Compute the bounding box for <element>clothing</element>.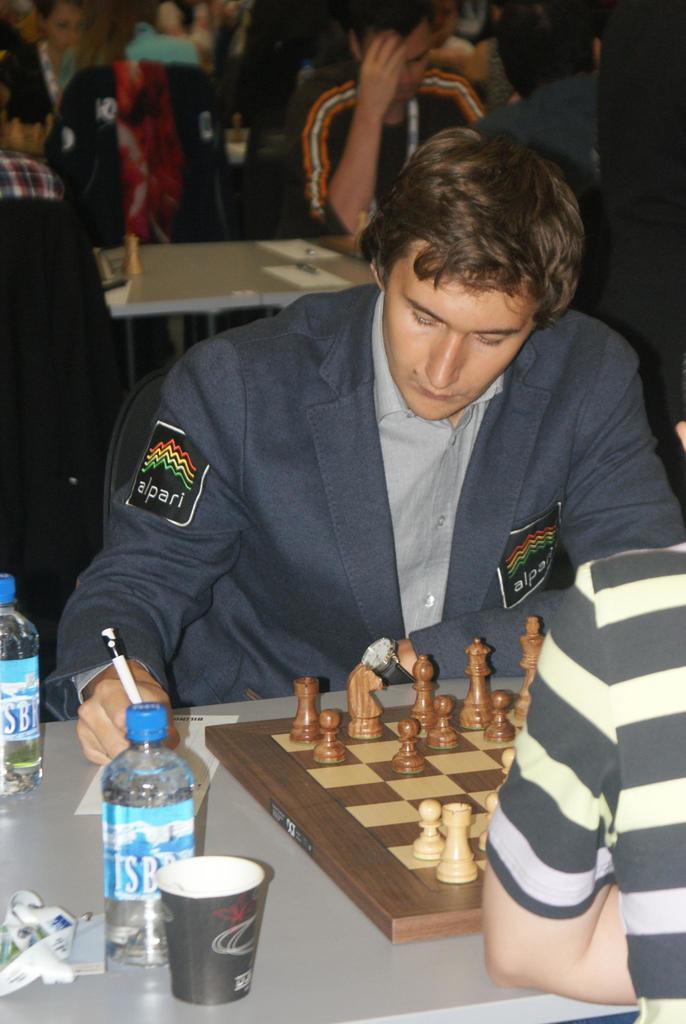
35:281:685:722.
